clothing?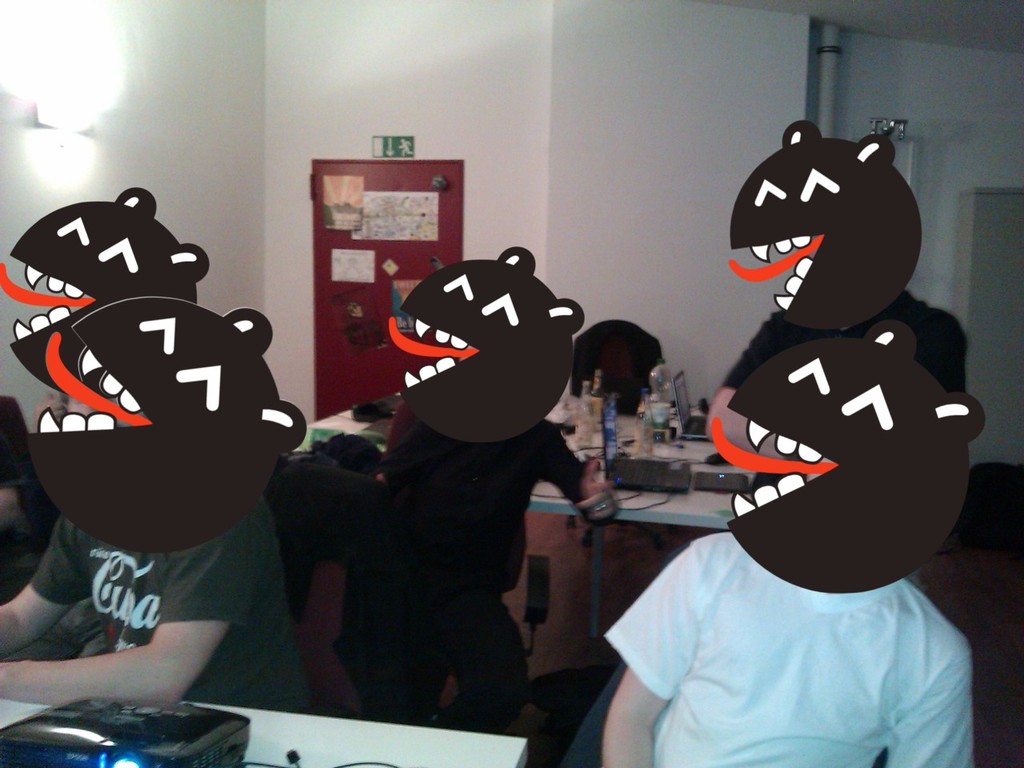
x1=606 y1=531 x2=974 y2=767
